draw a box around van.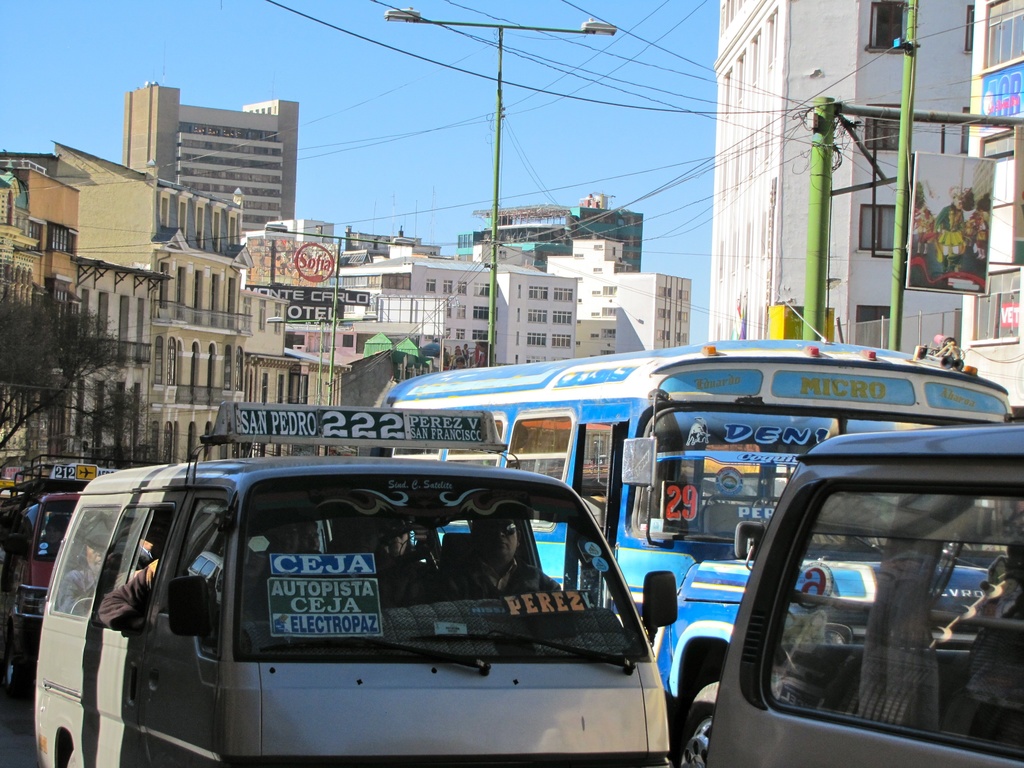
bbox=(380, 296, 1022, 767).
